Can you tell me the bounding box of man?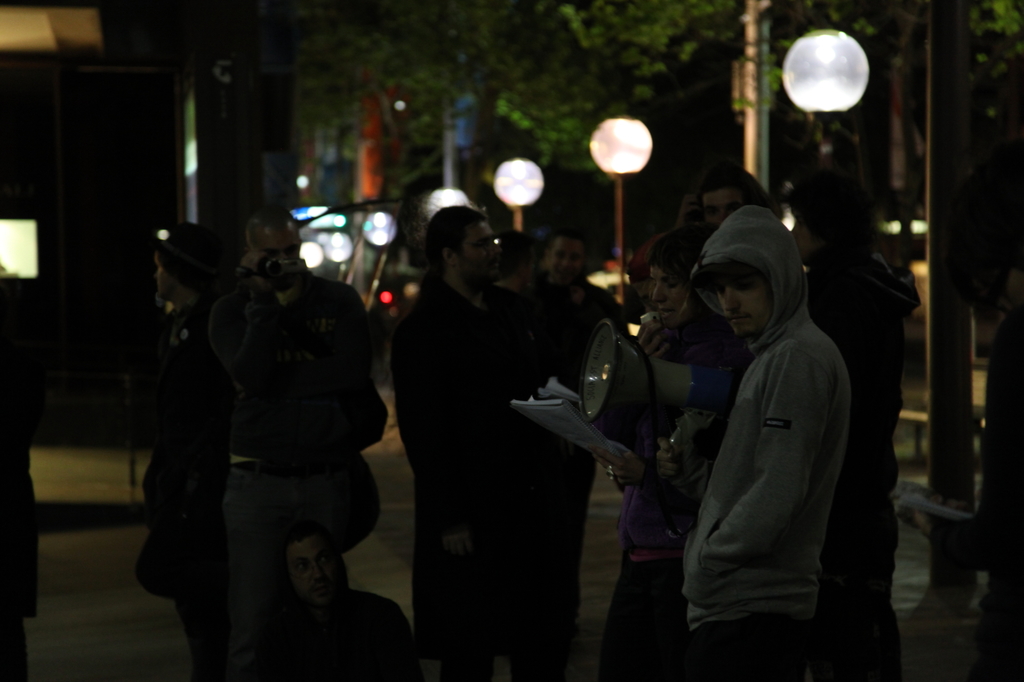
select_region(212, 204, 341, 681).
